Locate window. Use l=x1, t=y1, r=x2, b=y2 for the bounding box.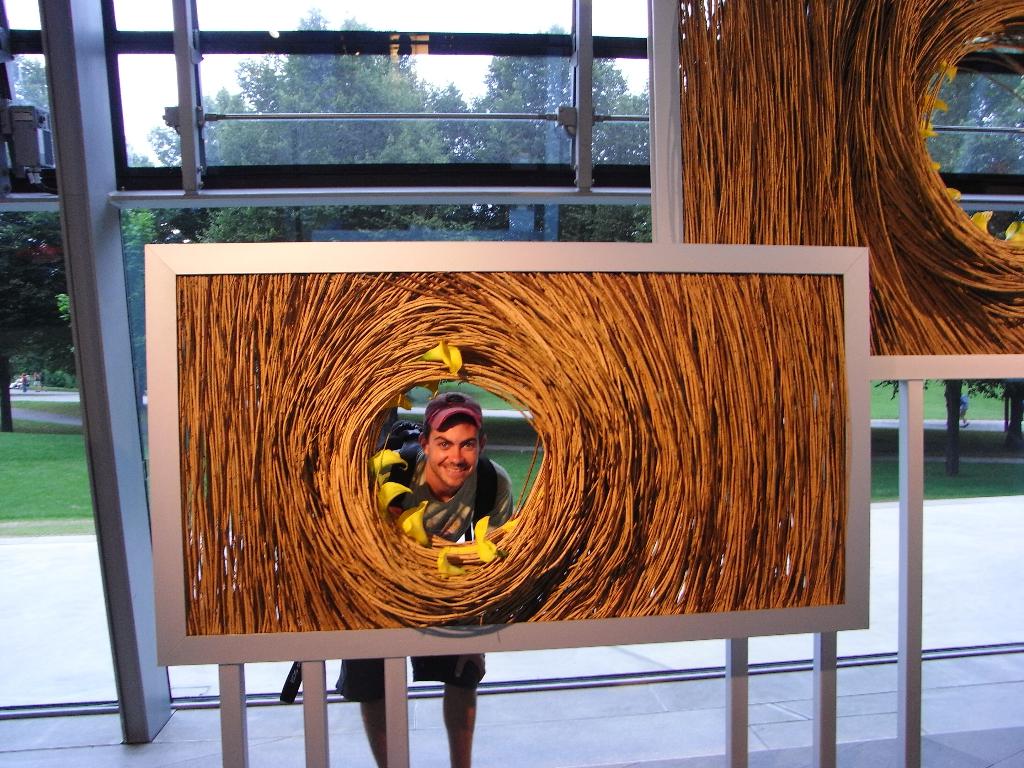
l=100, t=58, r=655, b=190.
